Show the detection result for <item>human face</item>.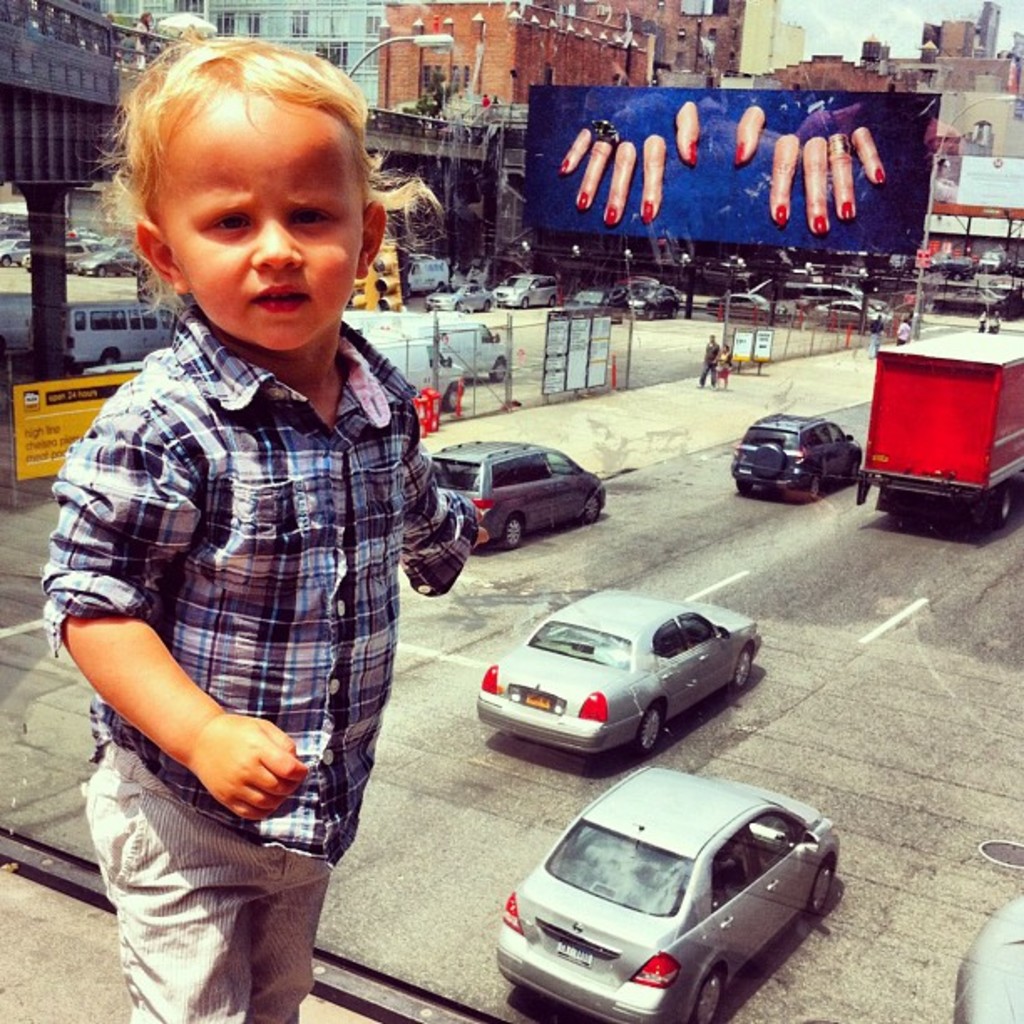
157,77,365,358.
